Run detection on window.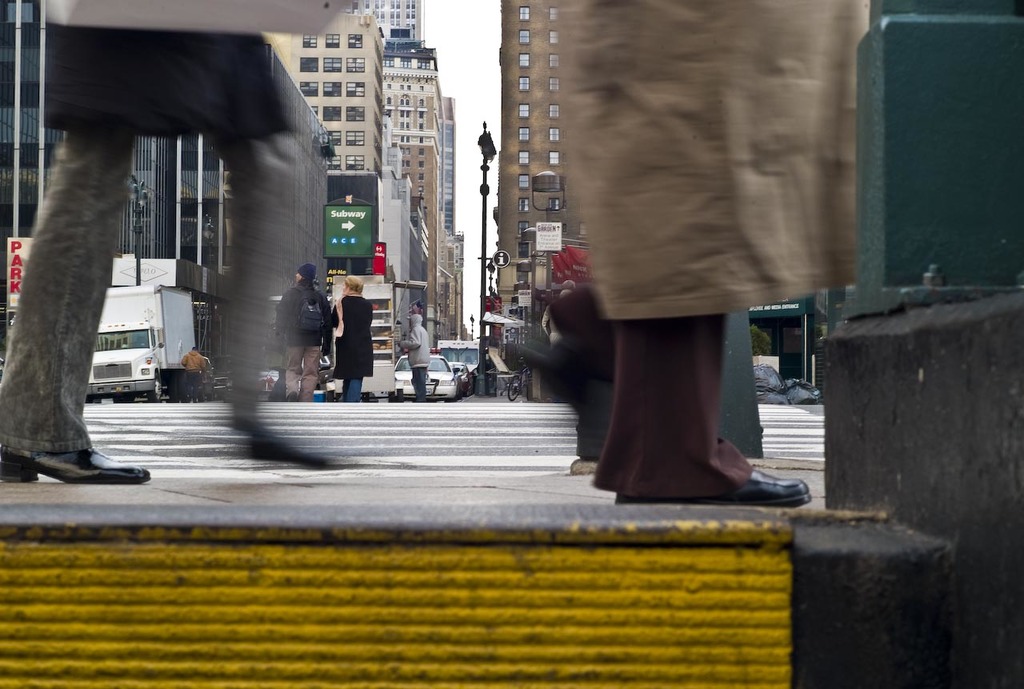
Result: region(518, 126, 527, 143).
